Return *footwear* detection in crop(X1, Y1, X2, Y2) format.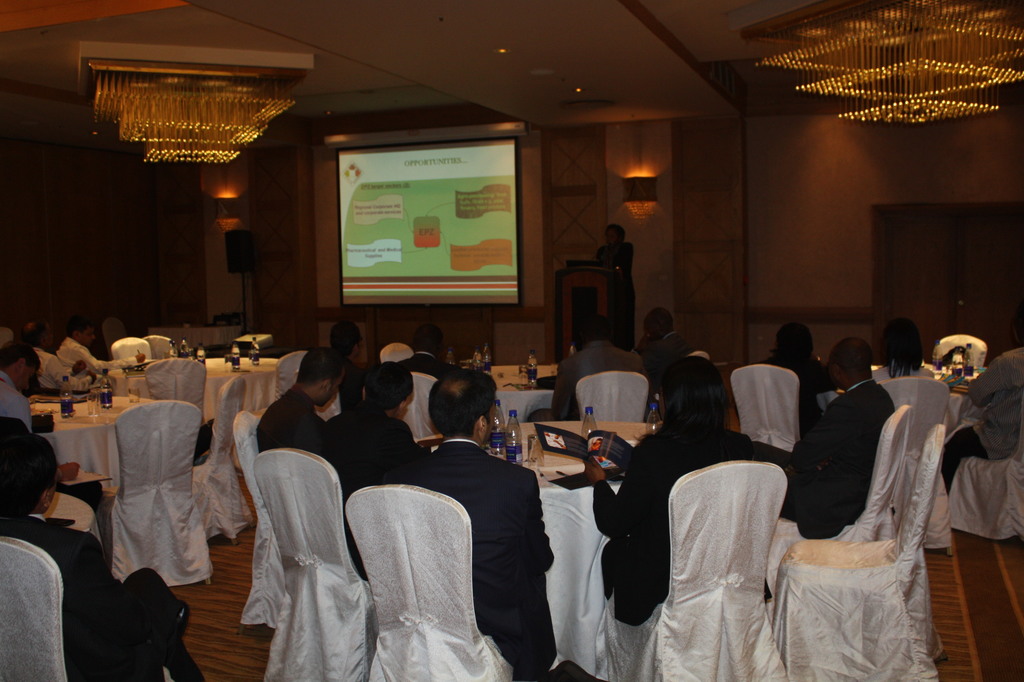
crop(175, 592, 195, 637).
